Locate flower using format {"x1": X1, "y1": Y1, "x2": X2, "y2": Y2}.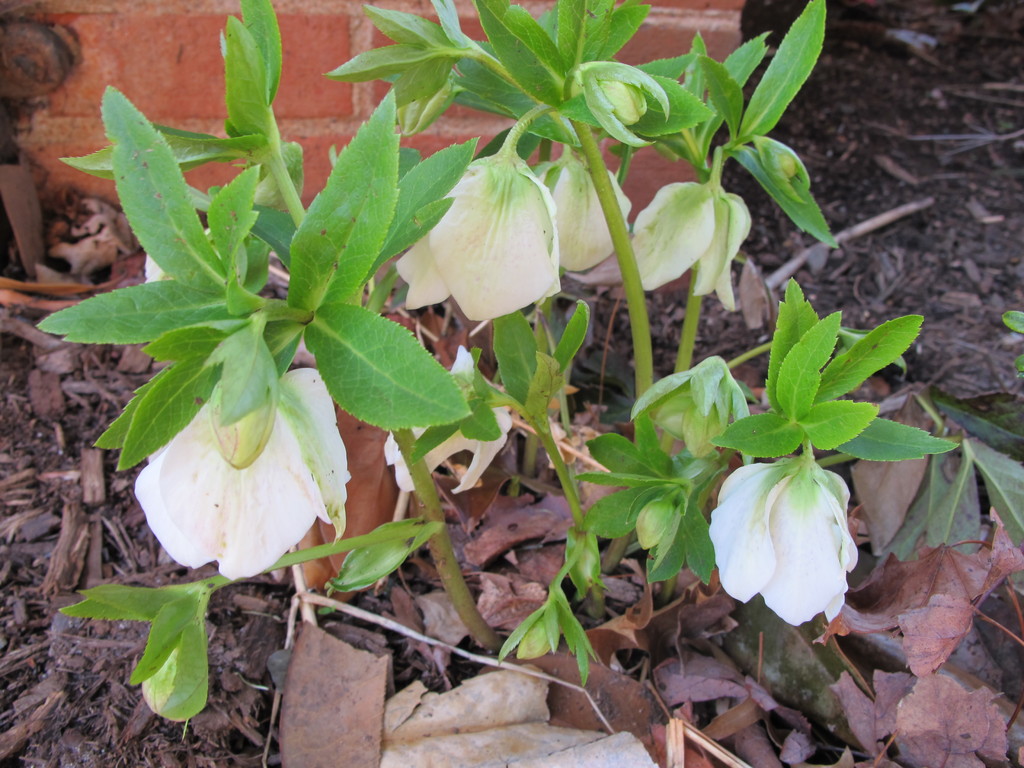
{"x1": 383, "y1": 343, "x2": 524, "y2": 504}.
